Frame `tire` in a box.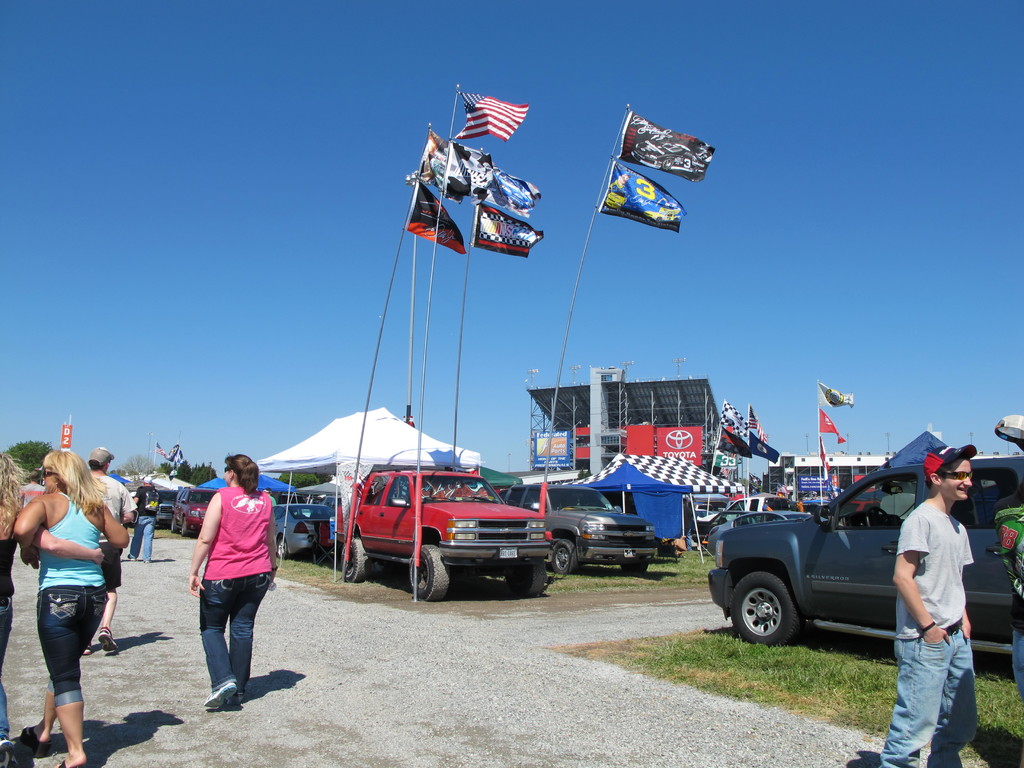
620,562,644,574.
